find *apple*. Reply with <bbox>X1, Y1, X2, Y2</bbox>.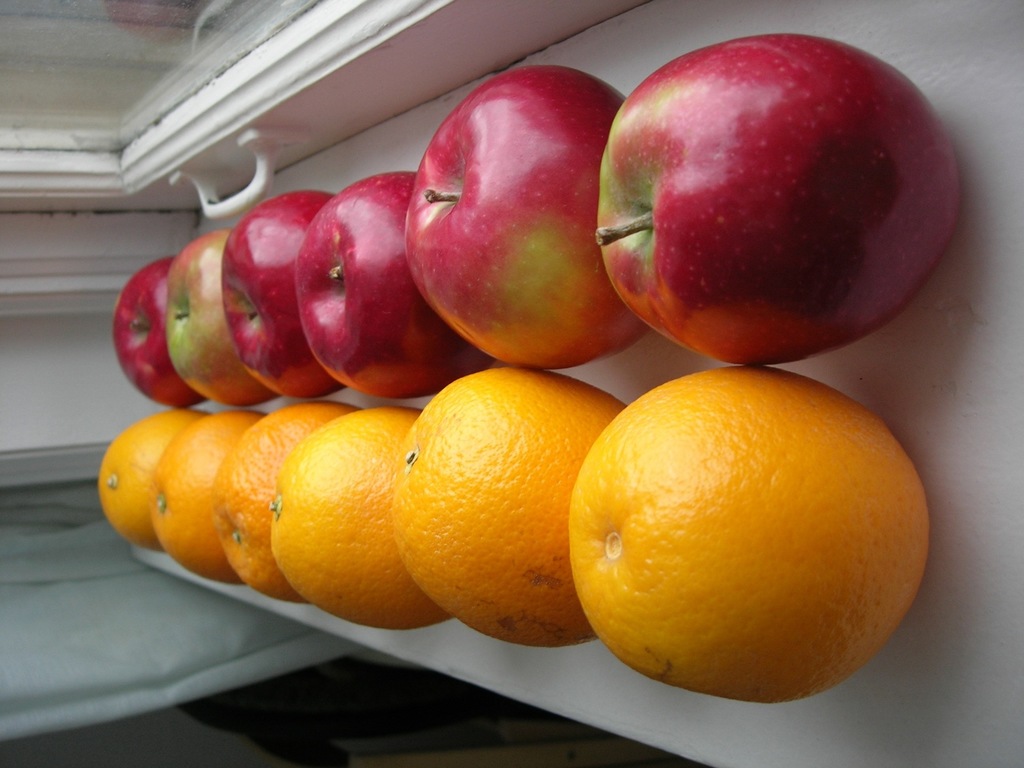
<bbox>214, 188, 348, 400</bbox>.
